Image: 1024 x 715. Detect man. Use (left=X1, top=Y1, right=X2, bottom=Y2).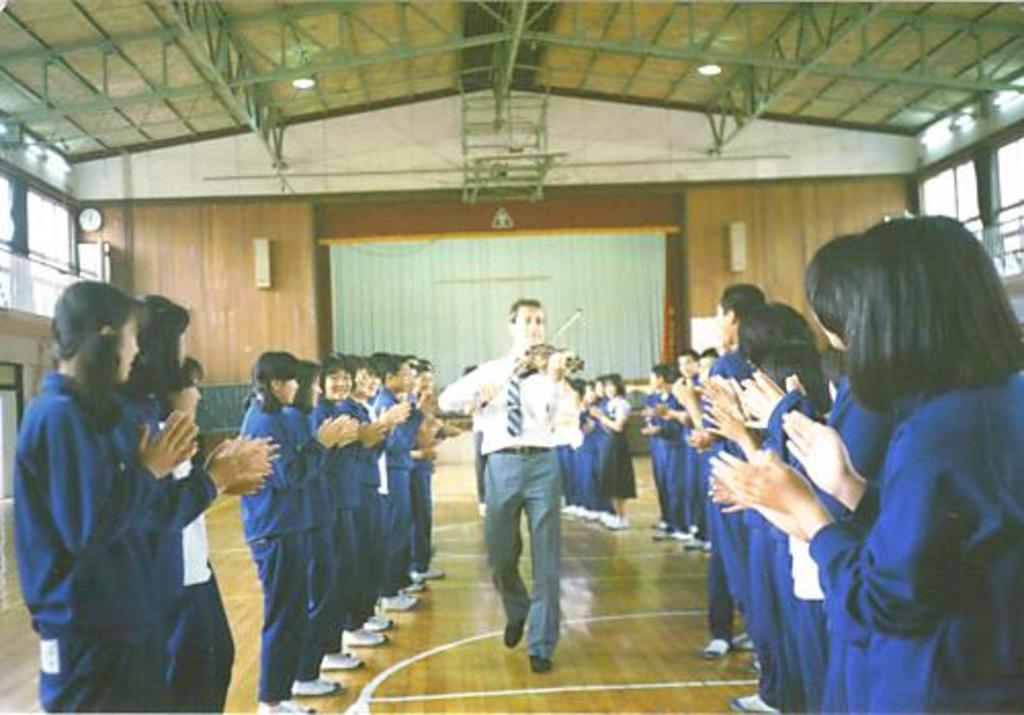
(left=457, top=301, right=588, bottom=676).
